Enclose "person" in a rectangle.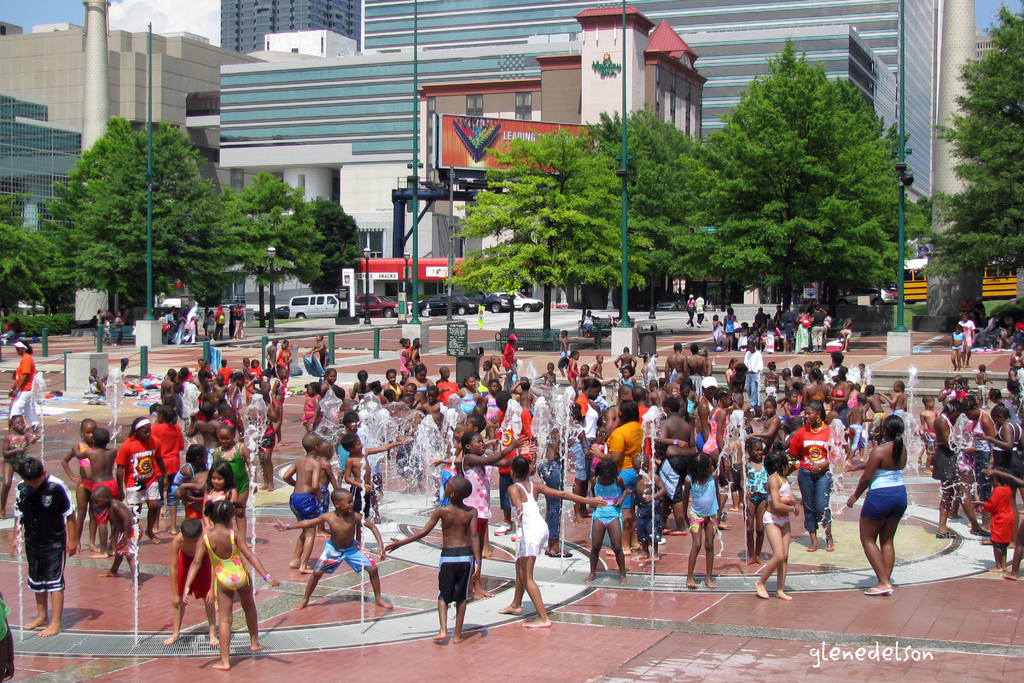
(x1=235, y1=300, x2=244, y2=336).
